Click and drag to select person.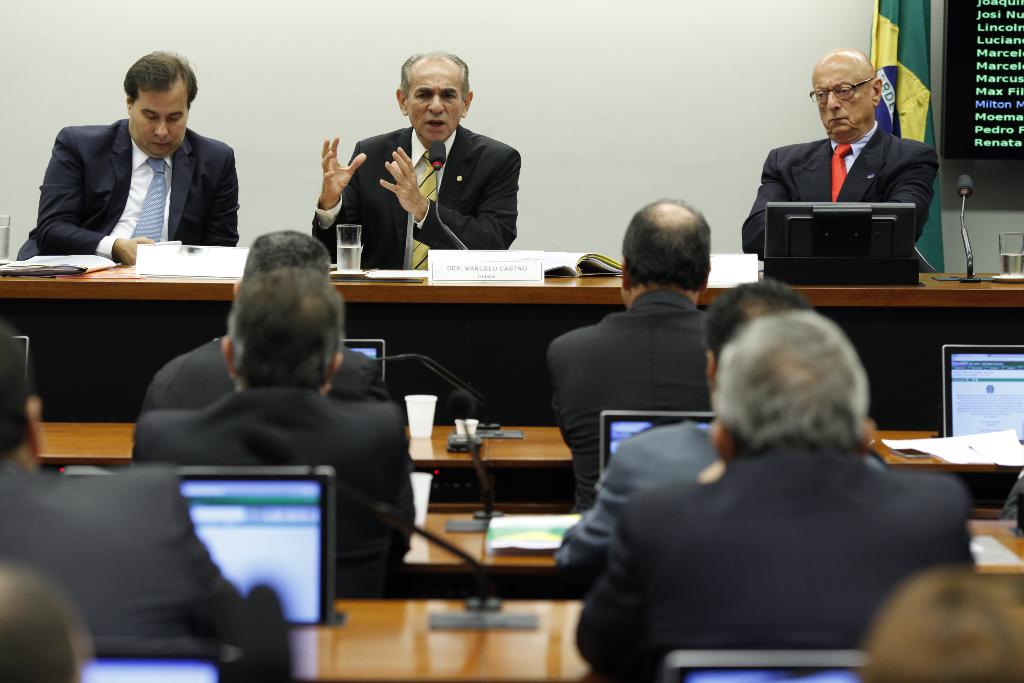
Selection: 551/207/725/507.
